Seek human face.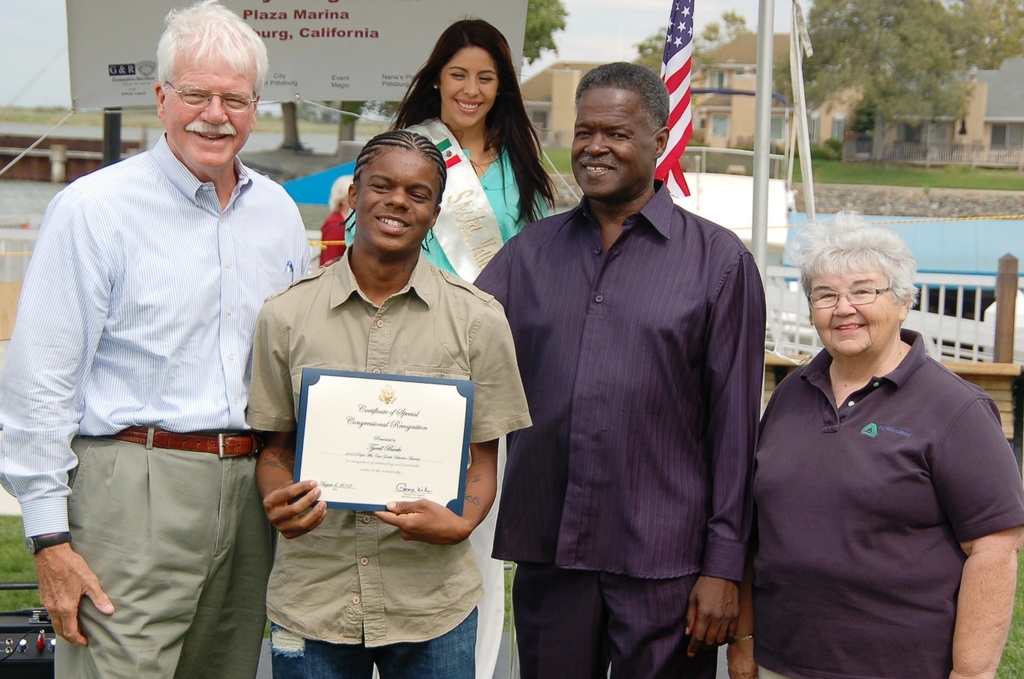
x1=358 y1=149 x2=436 y2=252.
